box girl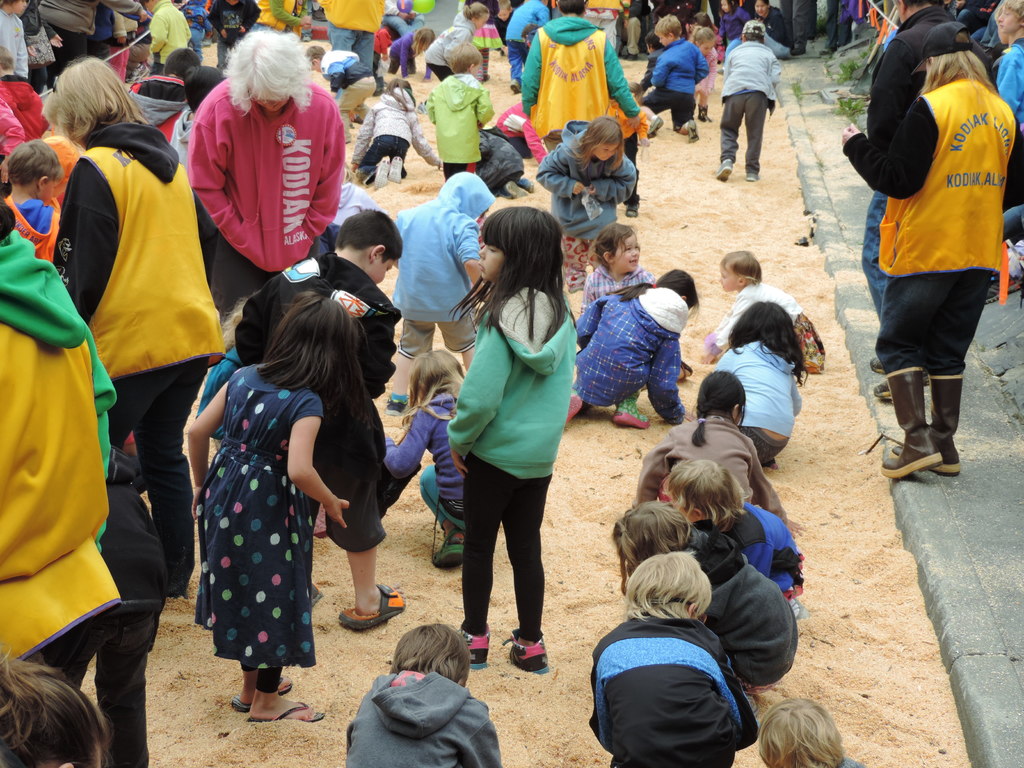
bbox=(42, 56, 227, 589)
